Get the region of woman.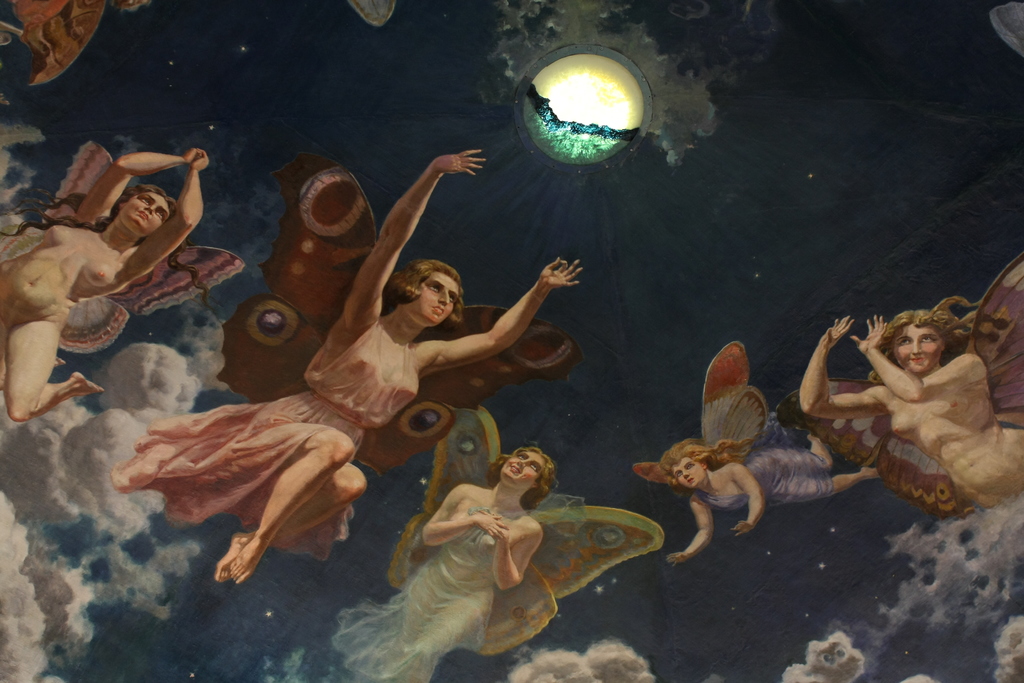
bbox=[660, 395, 883, 564].
